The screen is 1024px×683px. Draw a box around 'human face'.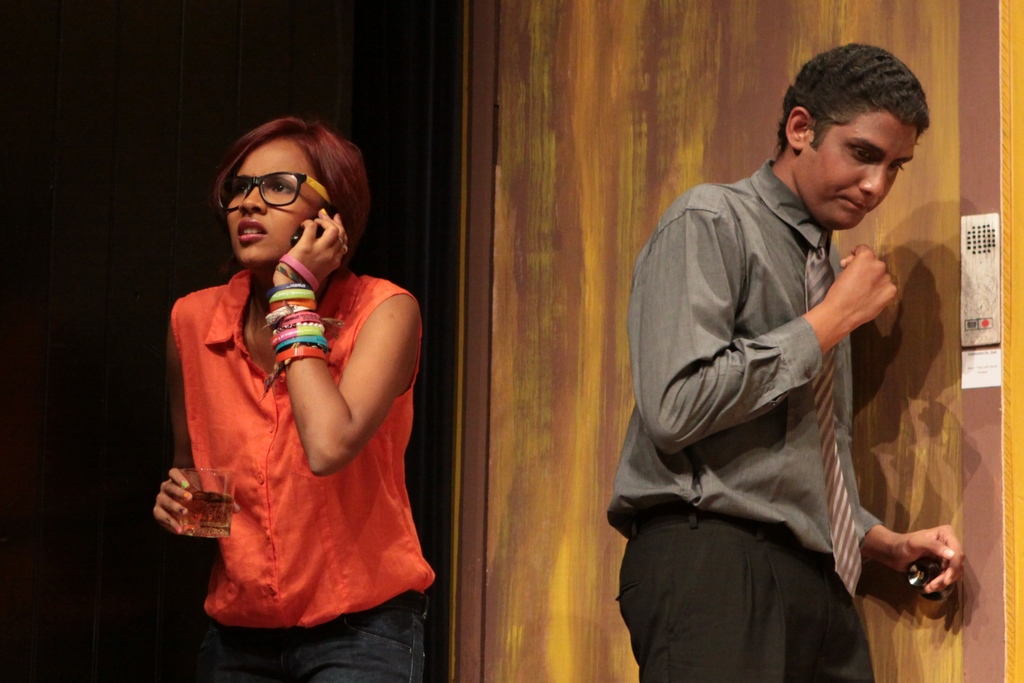
locate(223, 140, 319, 268).
